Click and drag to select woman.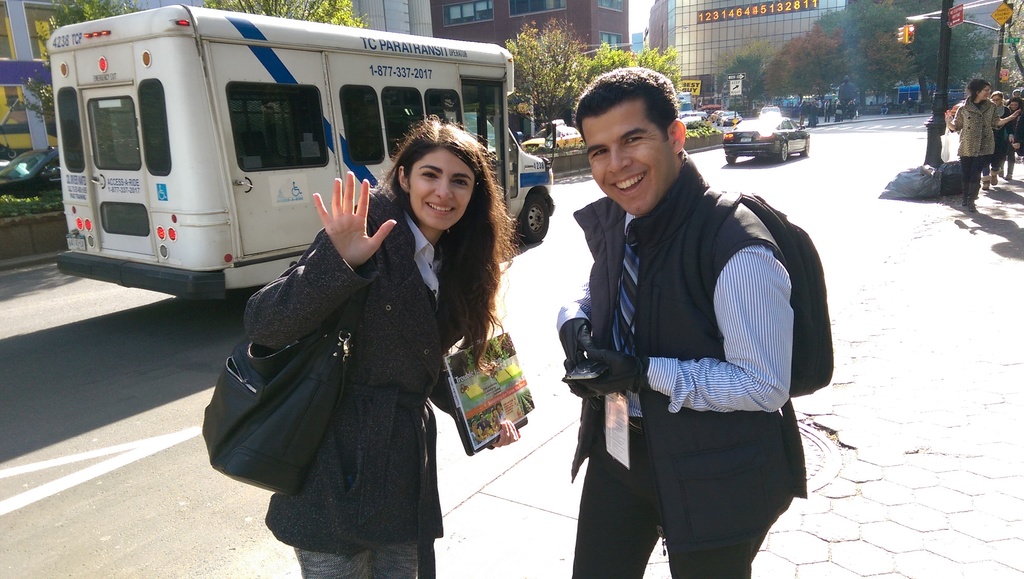
Selection: <box>1002,97,1022,163</box>.
